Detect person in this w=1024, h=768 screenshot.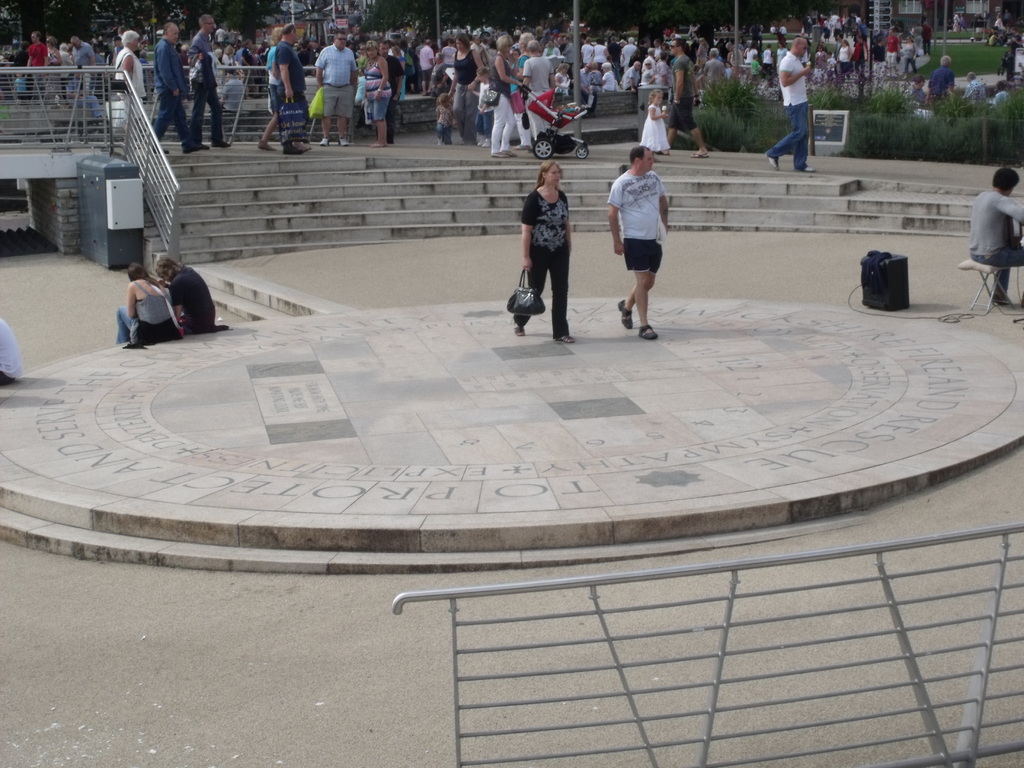
Detection: 614, 134, 681, 330.
